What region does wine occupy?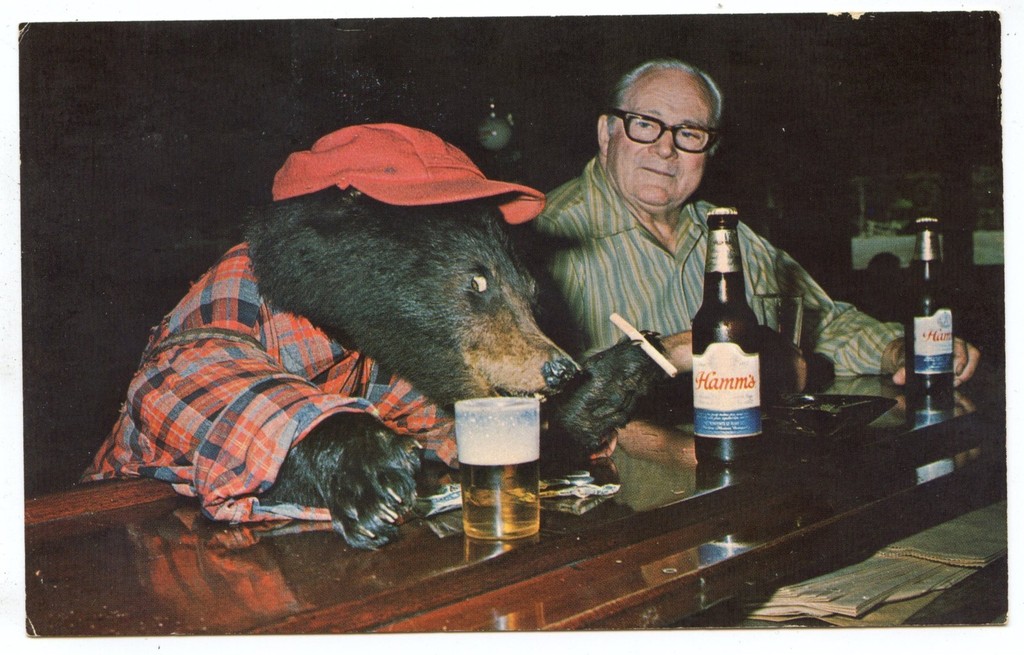
rect(687, 201, 772, 473).
